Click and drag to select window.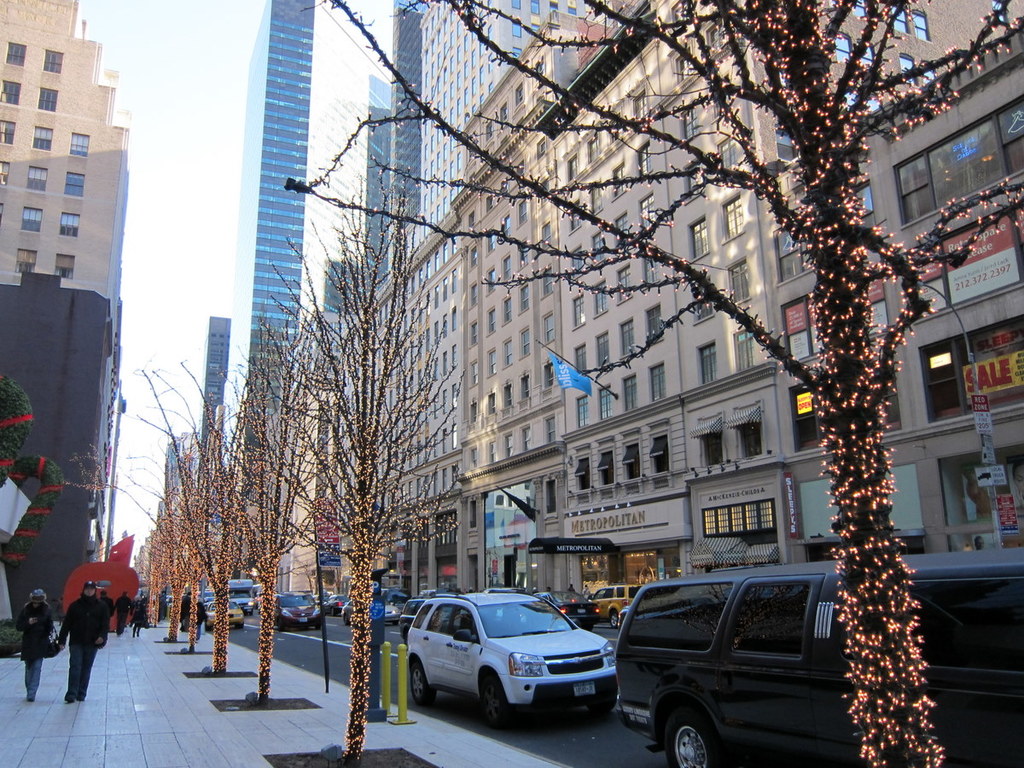
Selection: [left=636, top=140, right=652, bottom=181].
